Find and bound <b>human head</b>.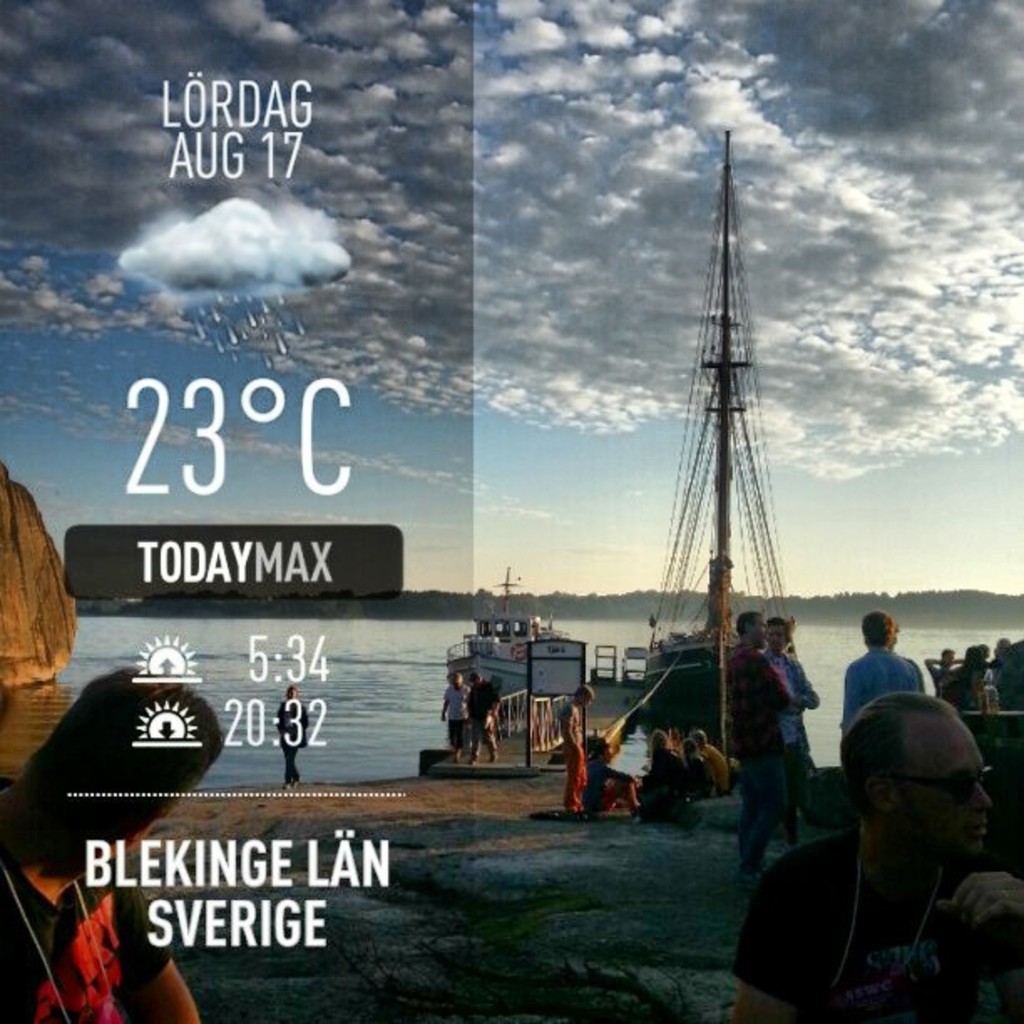
Bound: 960:646:979:666.
